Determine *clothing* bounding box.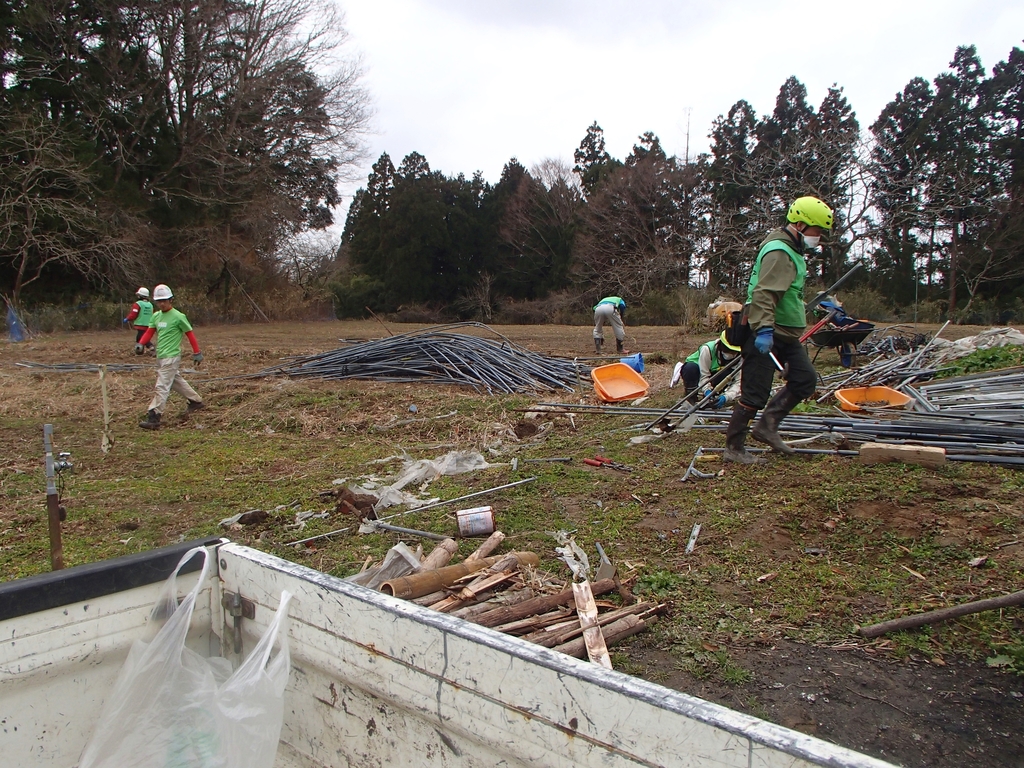
Determined: box=[129, 299, 159, 342].
